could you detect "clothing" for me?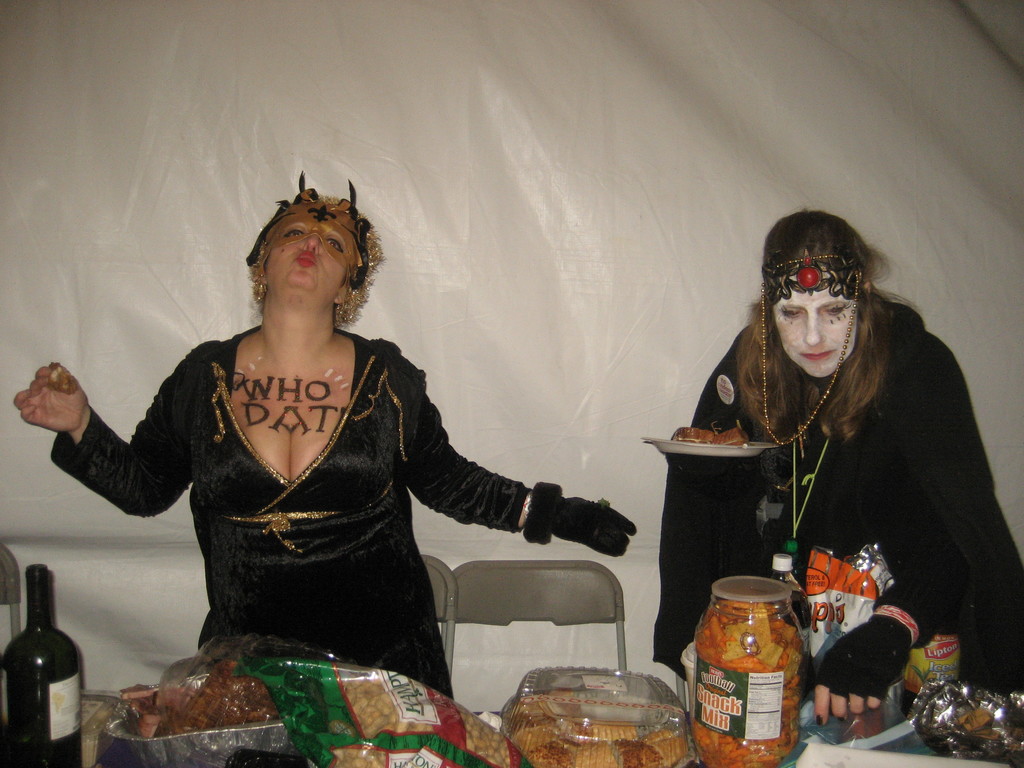
Detection result: x1=644 y1=286 x2=1023 y2=694.
